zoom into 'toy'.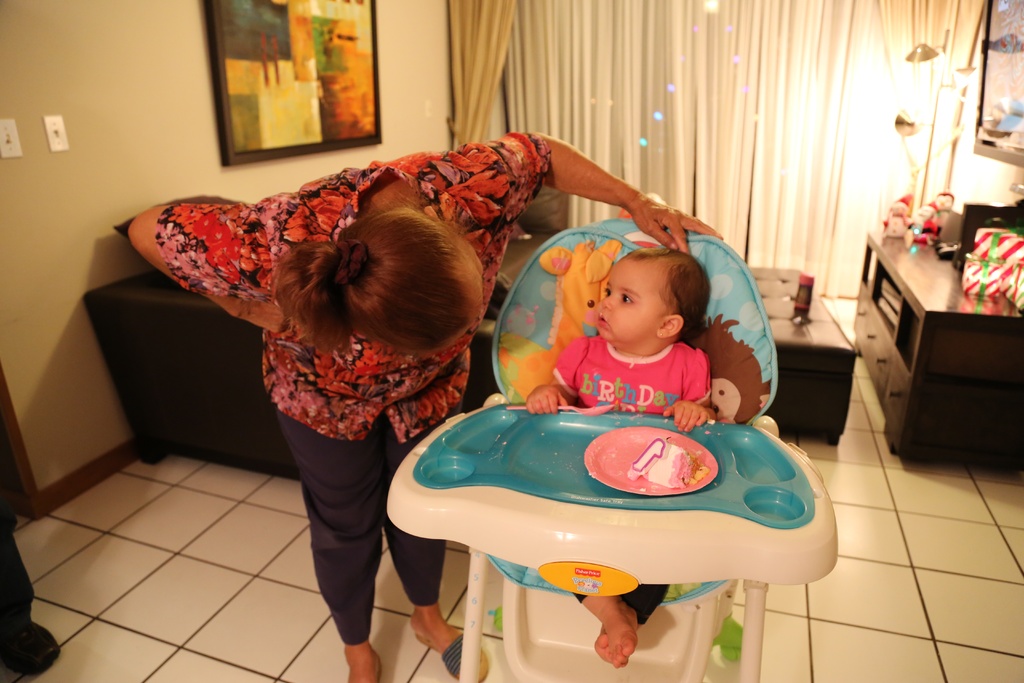
Zoom target: box(385, 207, 835, 682).
